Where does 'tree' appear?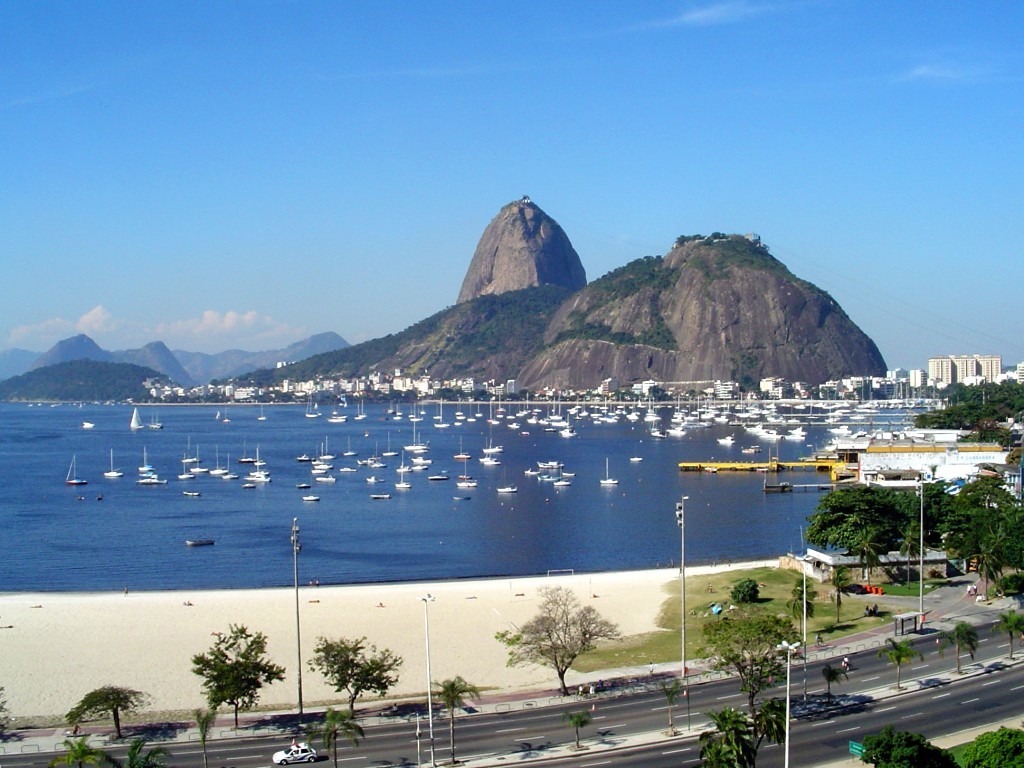
Appears at [931,624,976,671].
